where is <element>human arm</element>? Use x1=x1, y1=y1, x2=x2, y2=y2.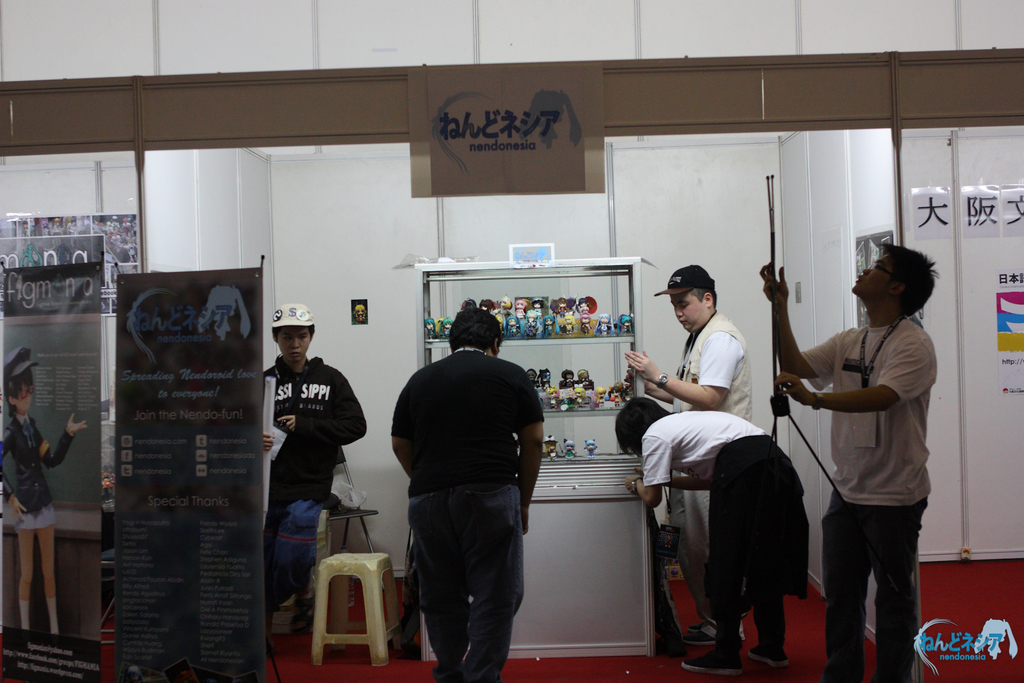
x1=756, y1=259, x2=839, y2=390.
